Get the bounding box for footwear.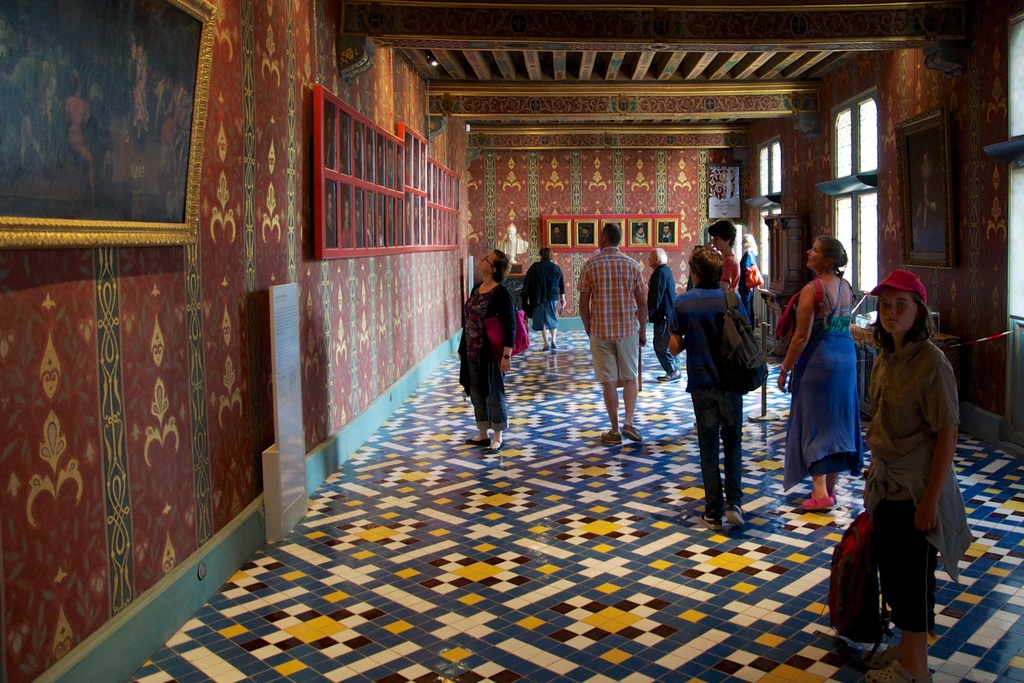
x1=461, y1=433, x2=489, y2=443.
